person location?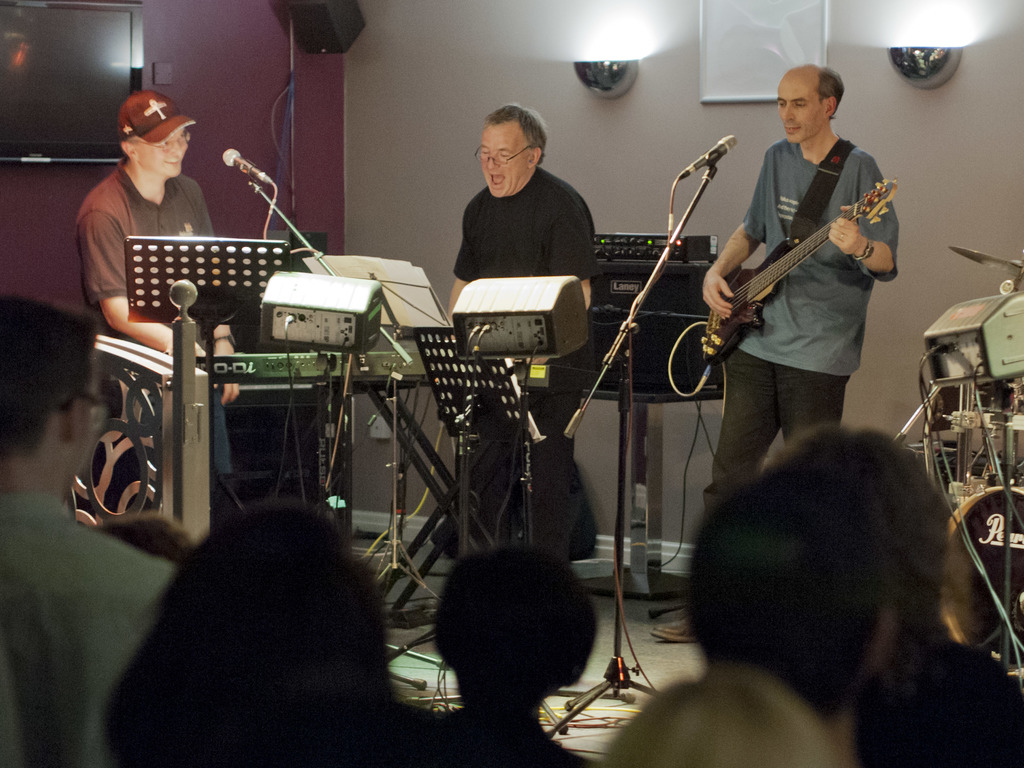
[left=599, top=474, right=892, bottom=767]
